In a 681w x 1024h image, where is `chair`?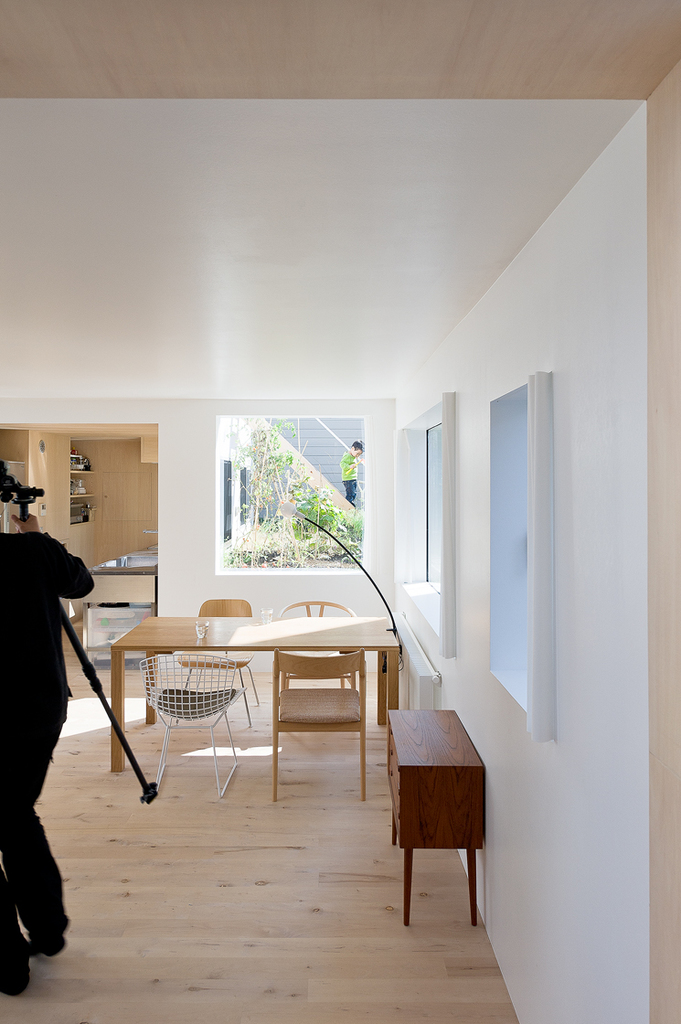
[160, 589, 250, 738].
